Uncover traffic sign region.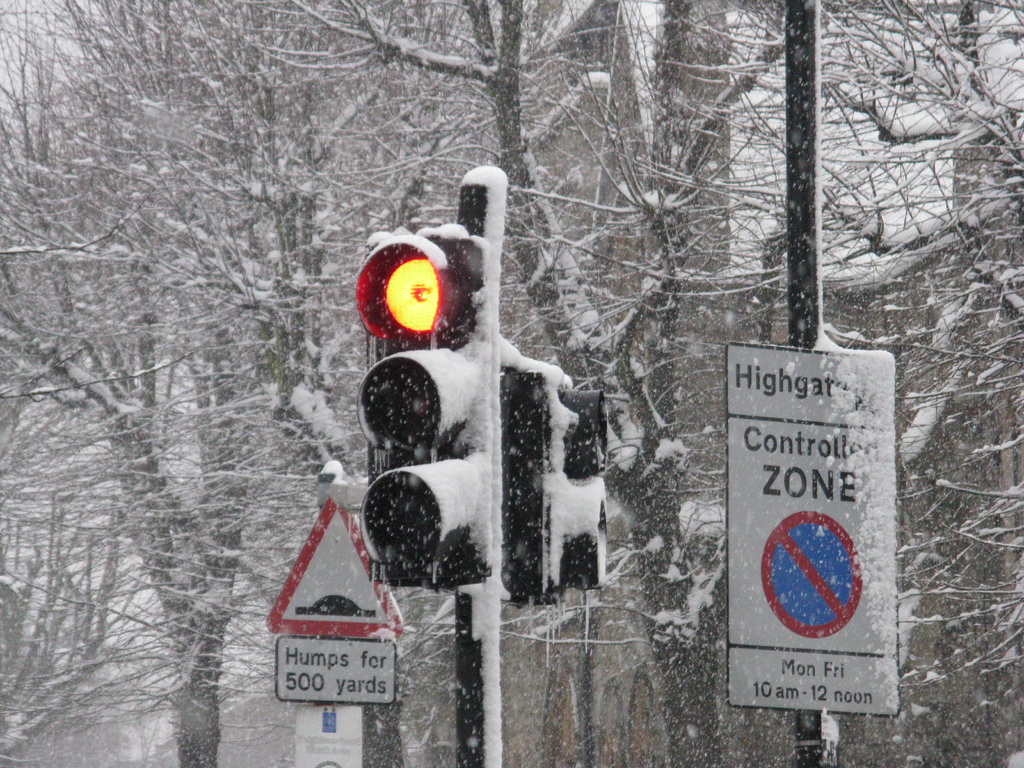
Uncovered: (758,511,861,638).
